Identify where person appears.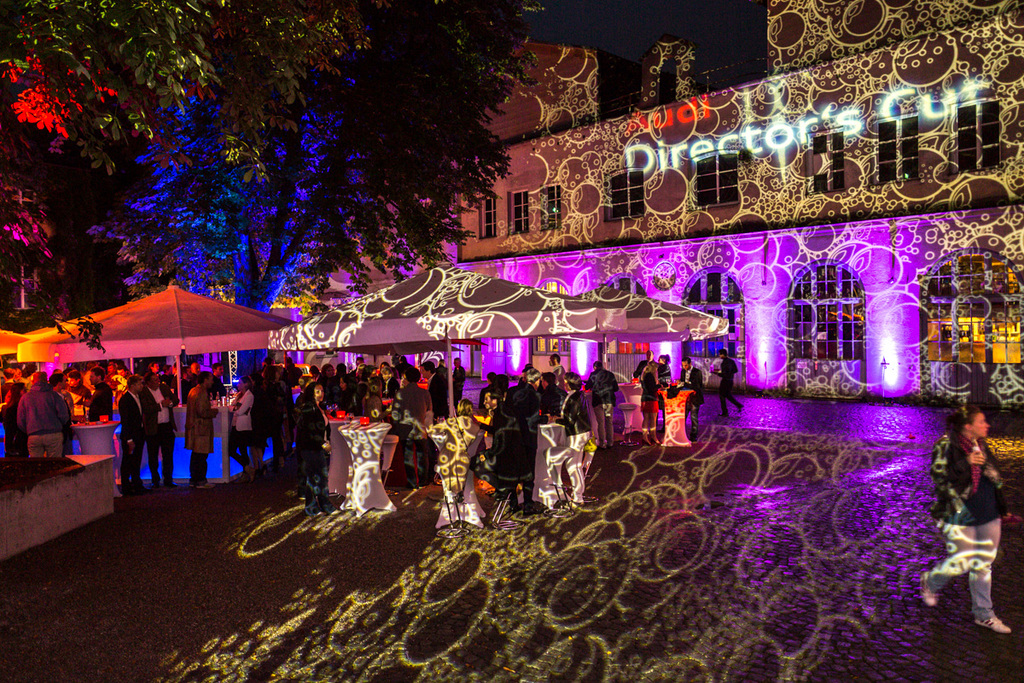
Appears at 637,353,669,449.
